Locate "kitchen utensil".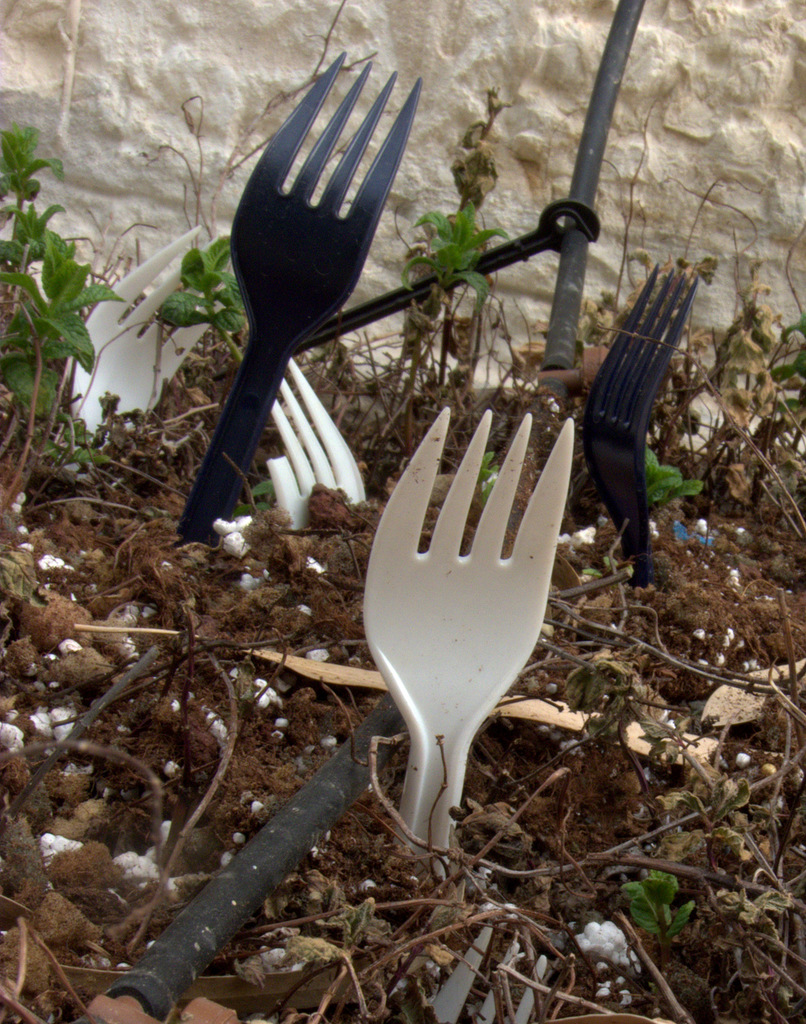
Bounding box: box(365, 417, 572, 892).
